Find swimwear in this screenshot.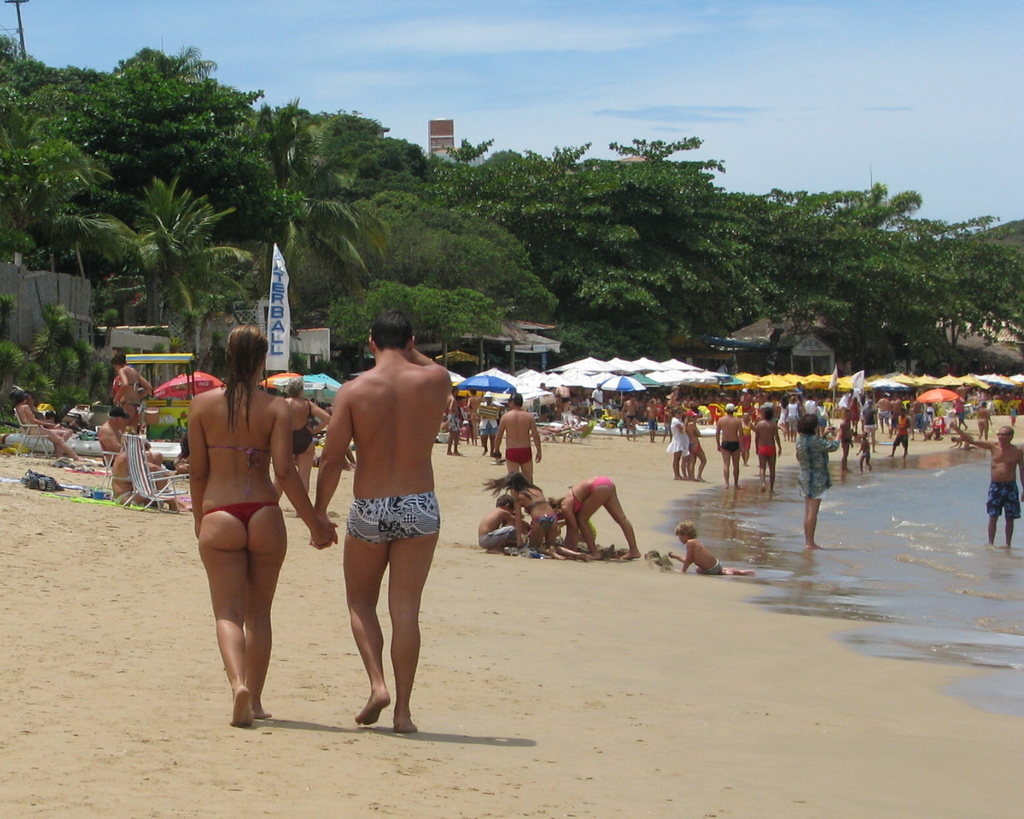
The bounding box for swimwear is region(476, 527, 512, 549).
